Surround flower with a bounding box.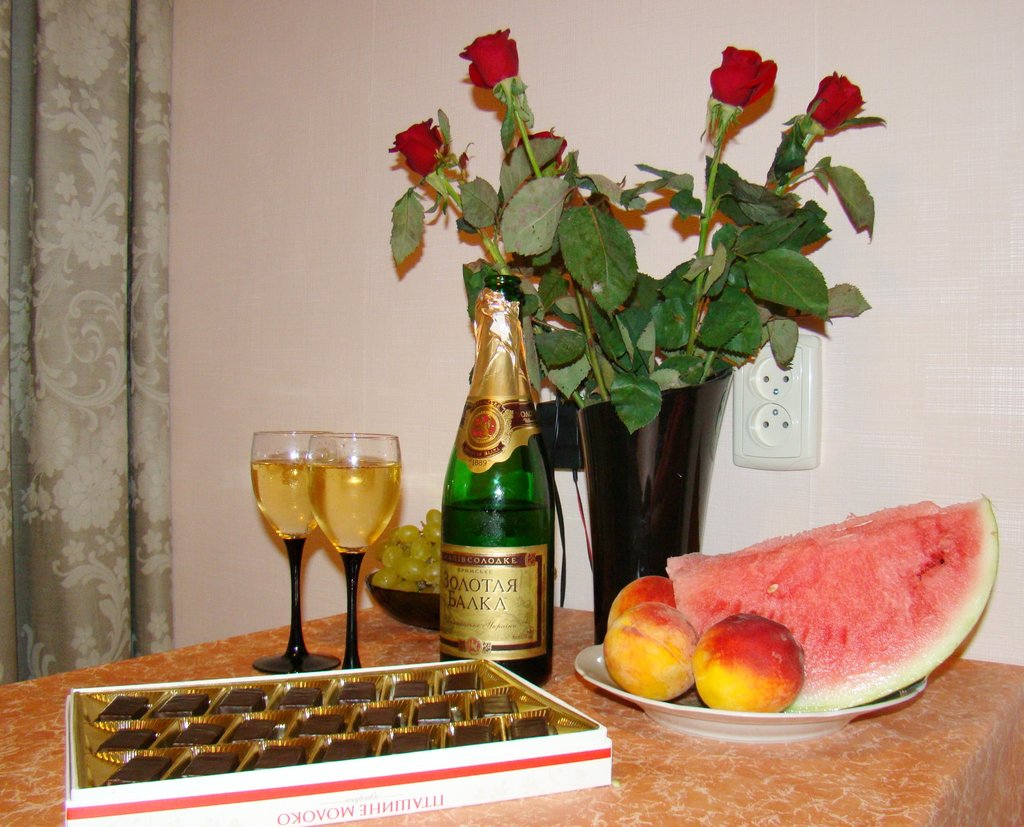
bbox=(385, 119, 443, 175).
